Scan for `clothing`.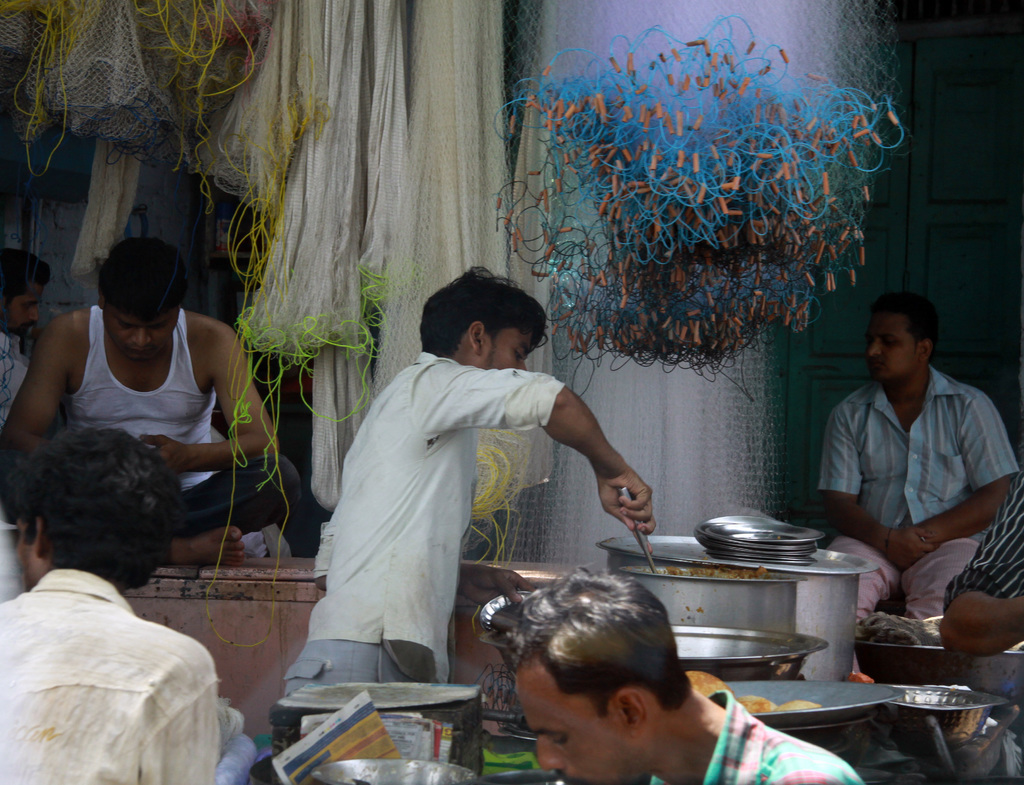
Scan result: {"left": 652, "top": 690, "right": 861, "bottom": 784}.
